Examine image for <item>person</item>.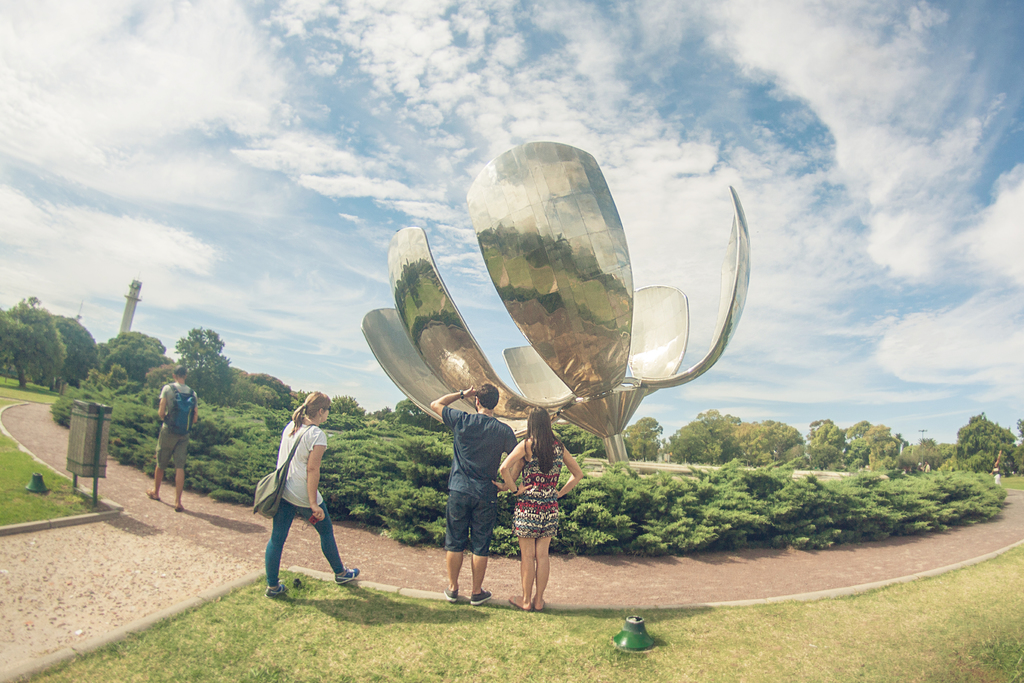
Examination result: BBox(253, 393, 339, 605).
